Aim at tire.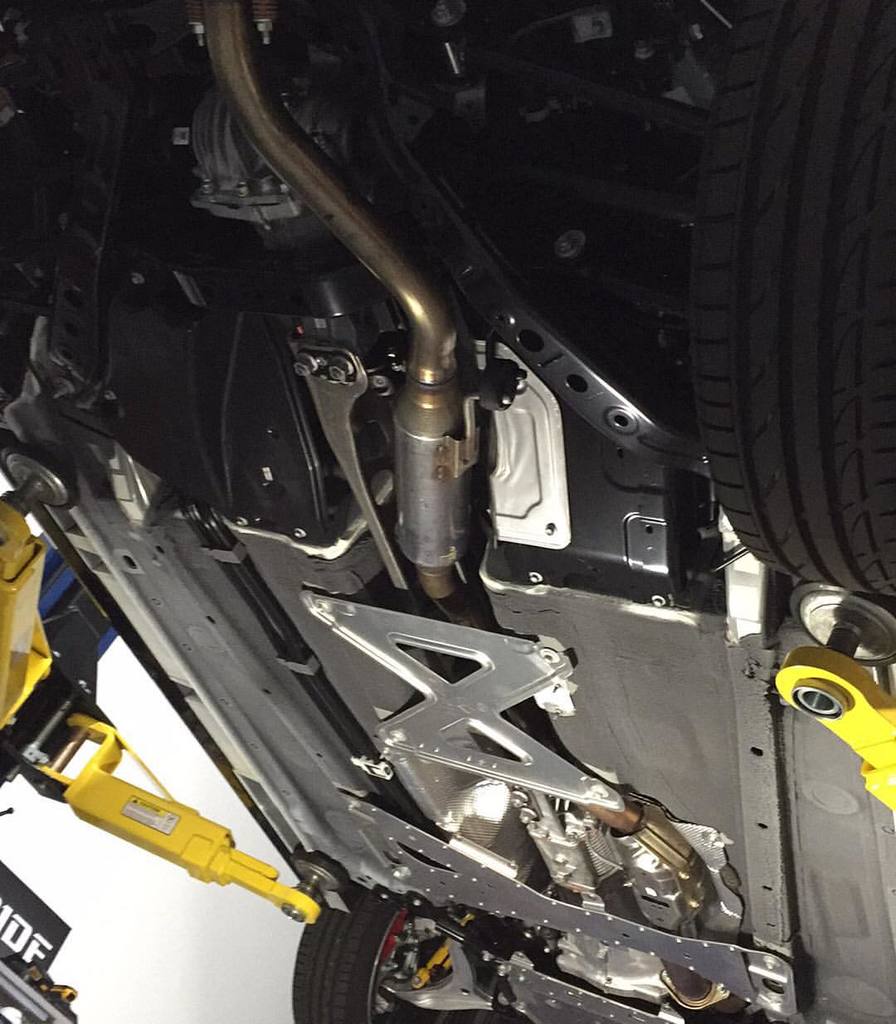
Aimed at 684:0:895:611.
